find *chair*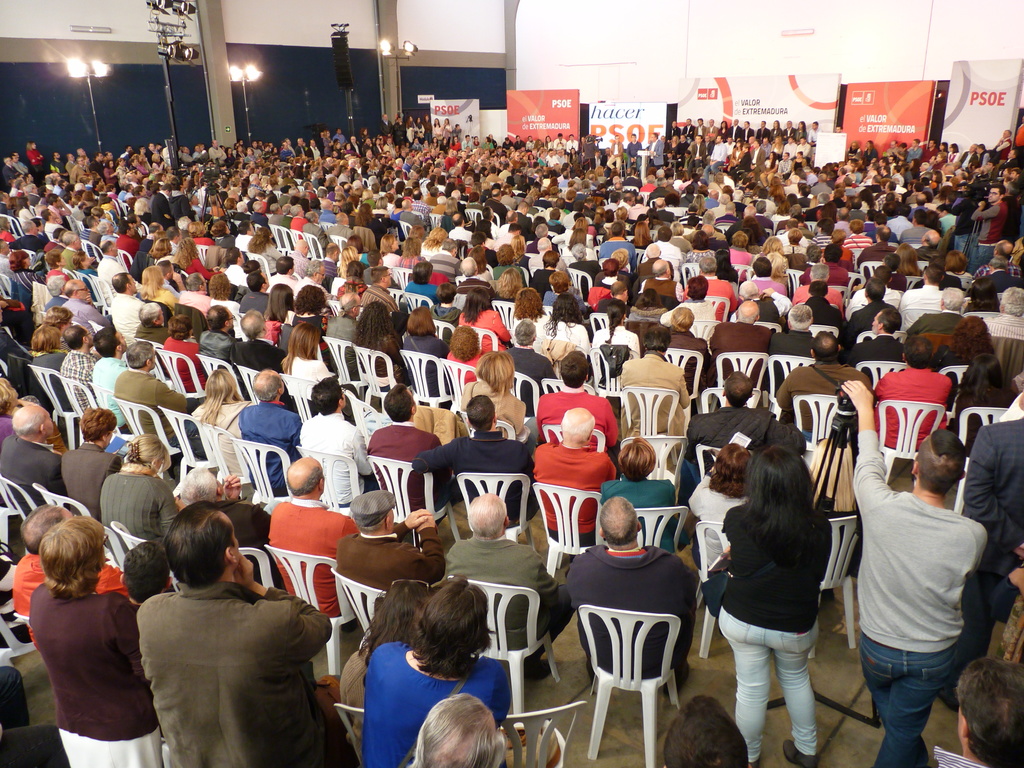
52/372/98/422
